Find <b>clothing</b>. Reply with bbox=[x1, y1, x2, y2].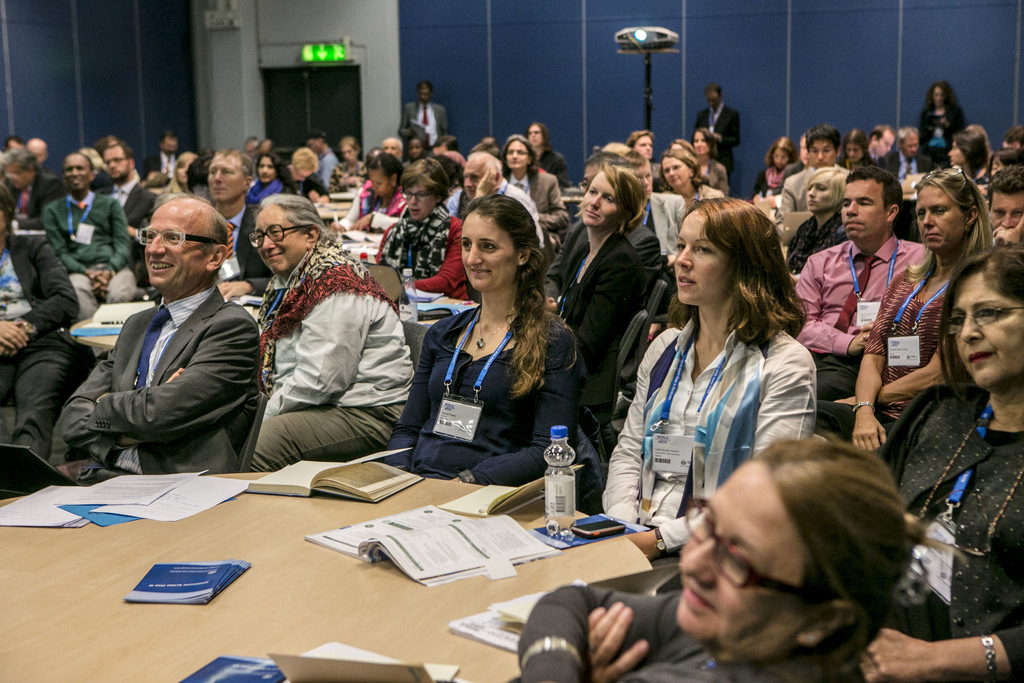
bbox=[500, 168, 573, 242].
